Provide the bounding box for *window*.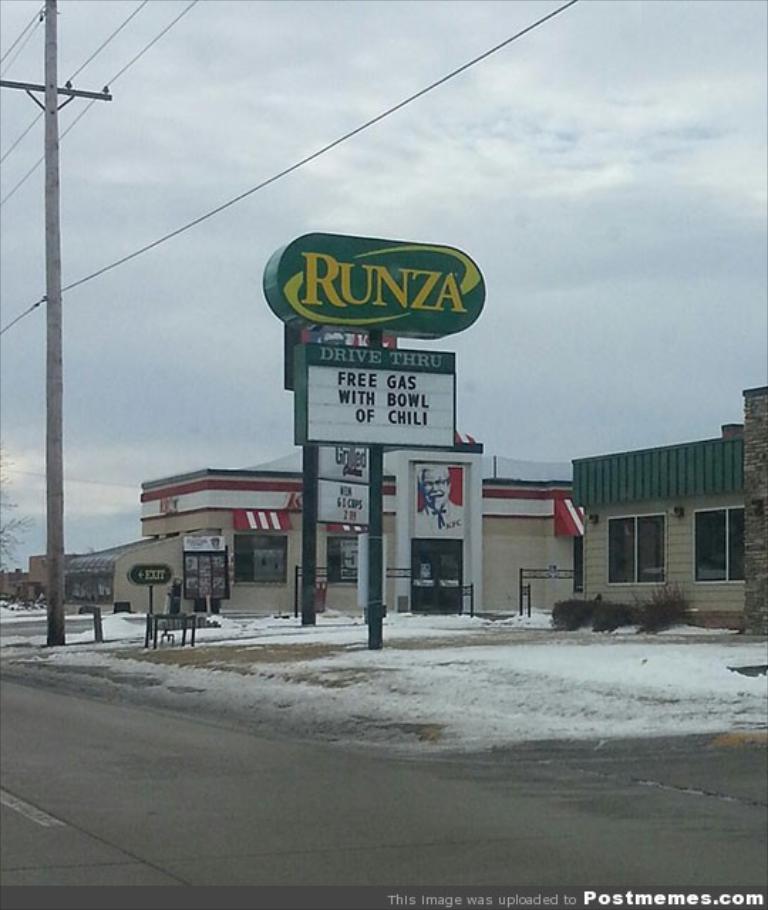
690:503:747:583.
